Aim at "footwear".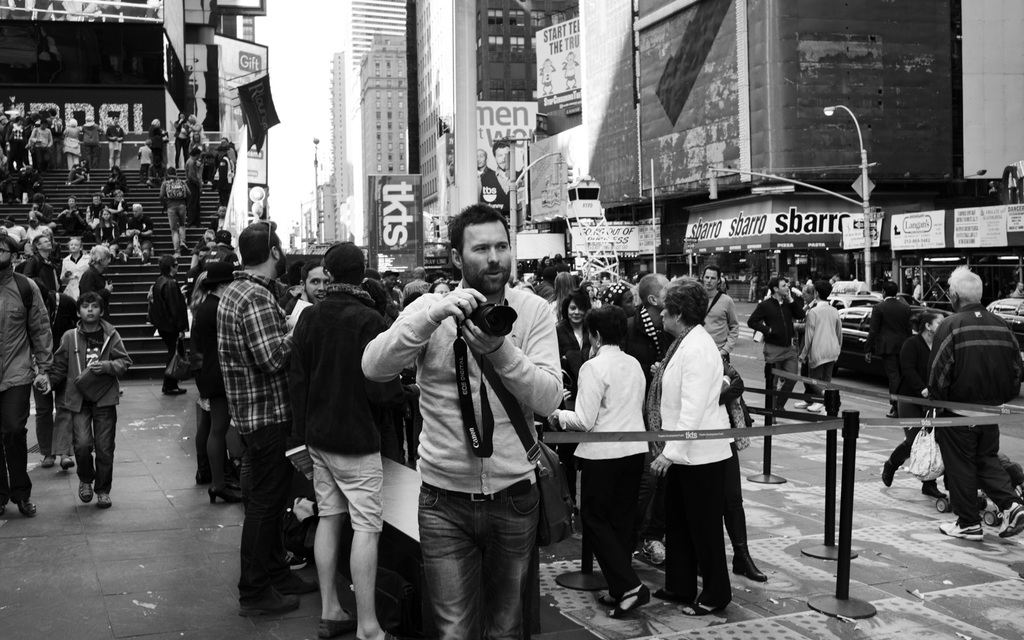
Aimed at region(651, 590, 687, 609).
